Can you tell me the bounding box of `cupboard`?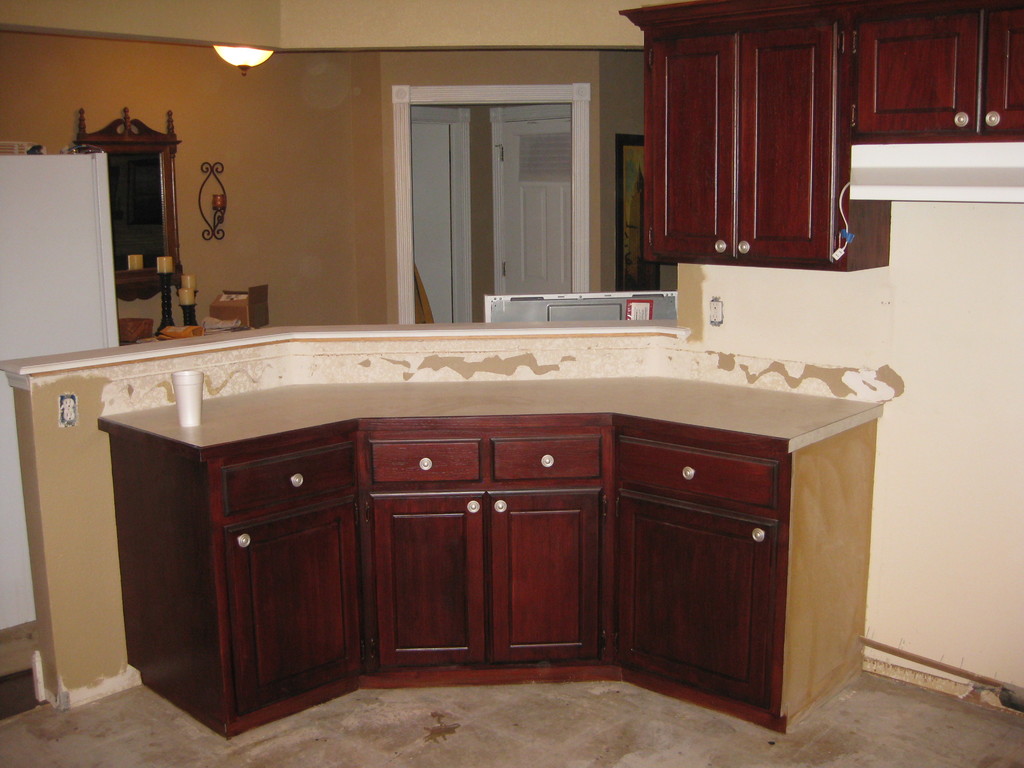
x1=92 y1=401 x2=875 y2=745.
